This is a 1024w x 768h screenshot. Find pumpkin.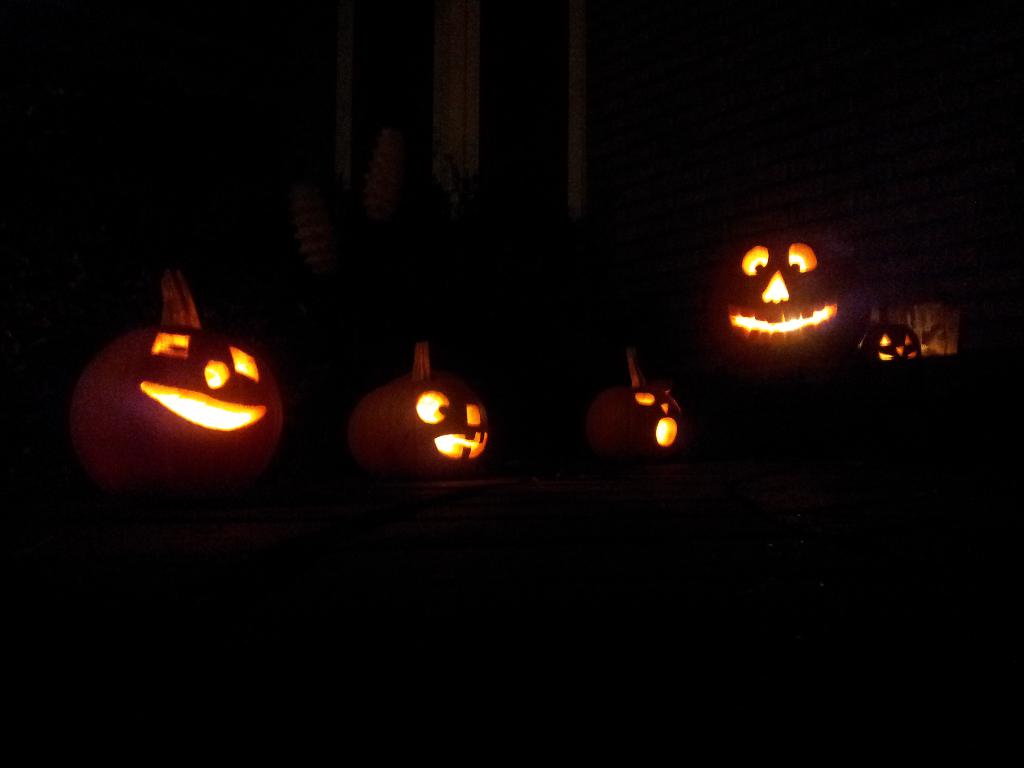
Bounding box: [710, 198, 871, 373].
